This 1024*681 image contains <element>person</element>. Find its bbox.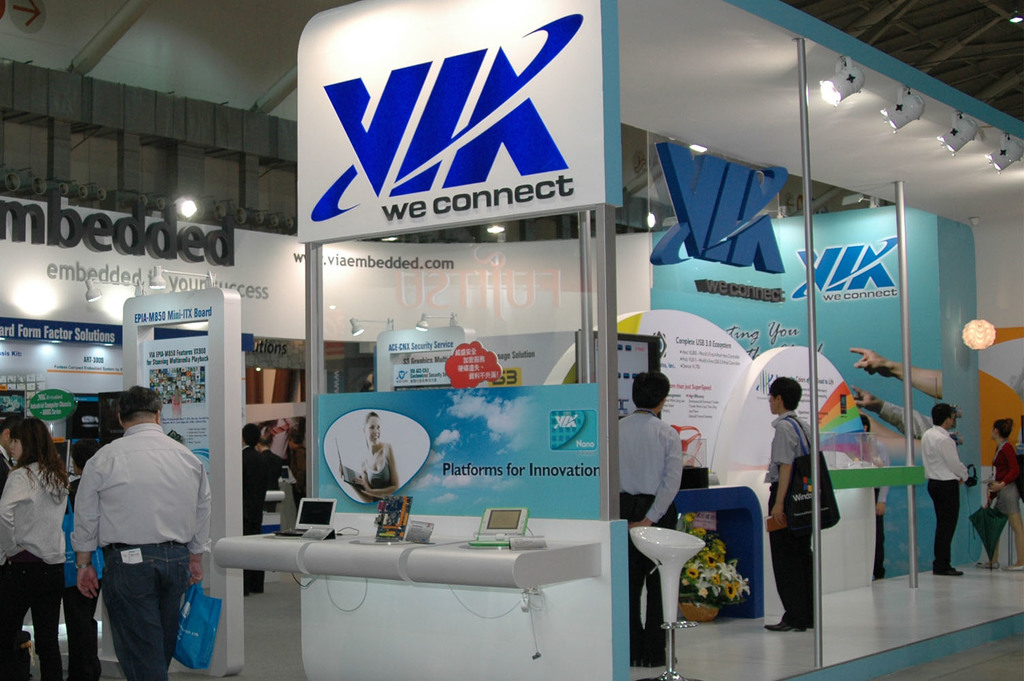
<bbox>62, 429, 110, 680</bbox>.
